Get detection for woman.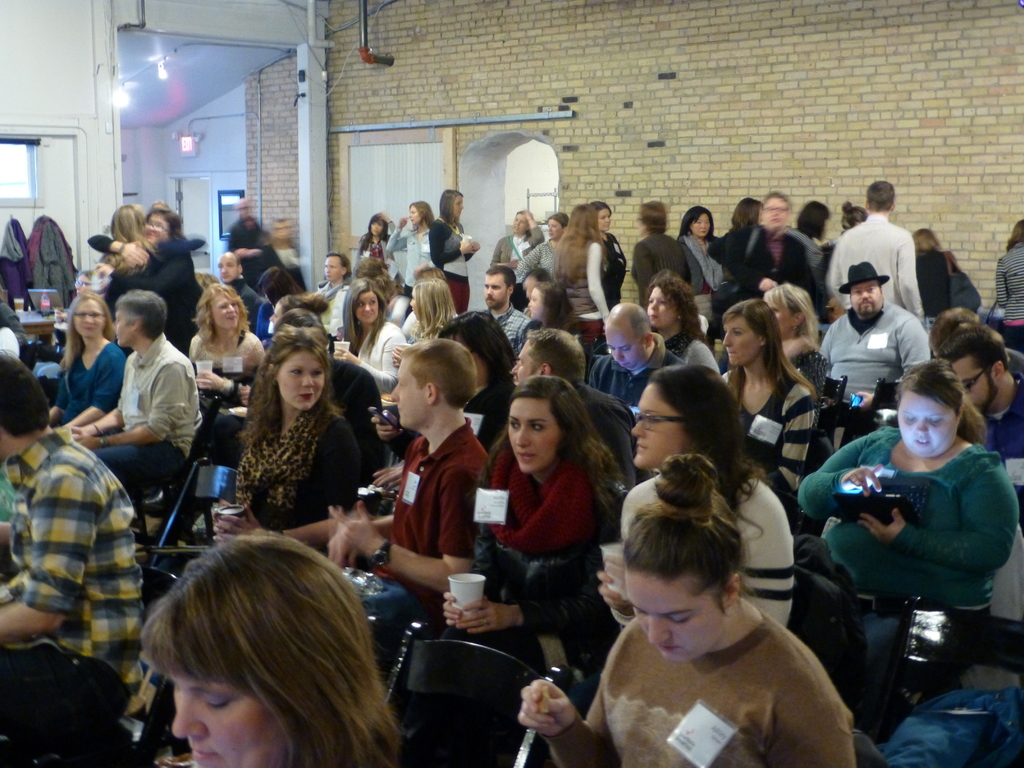
Detection: 719/296/816/512.
